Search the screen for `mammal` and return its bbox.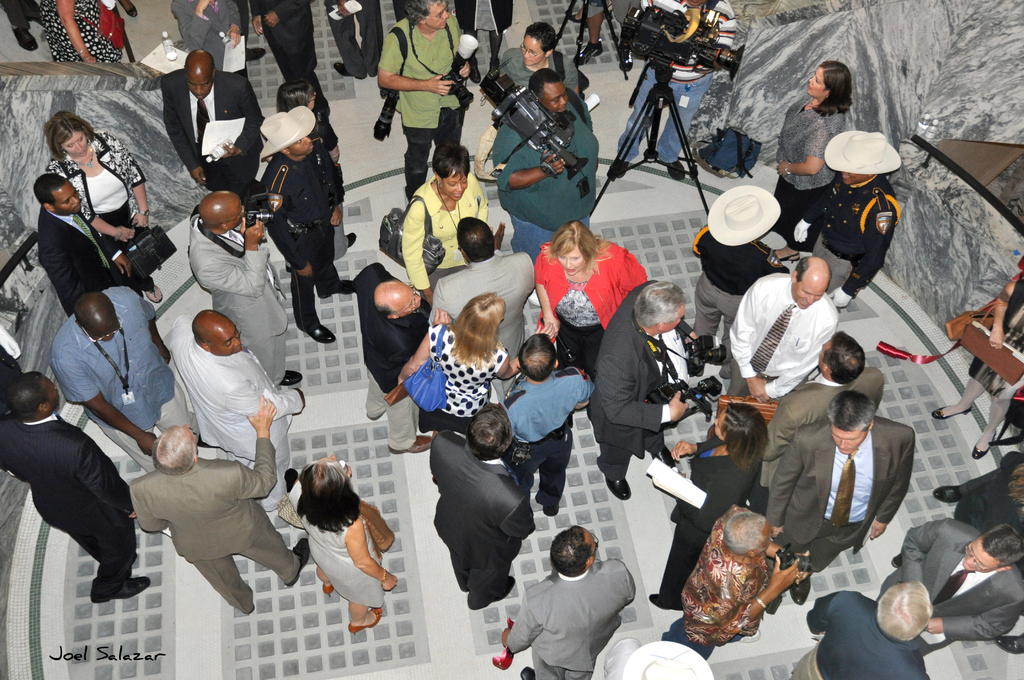
Found: <region>166, 309, 306, 515</region>.
